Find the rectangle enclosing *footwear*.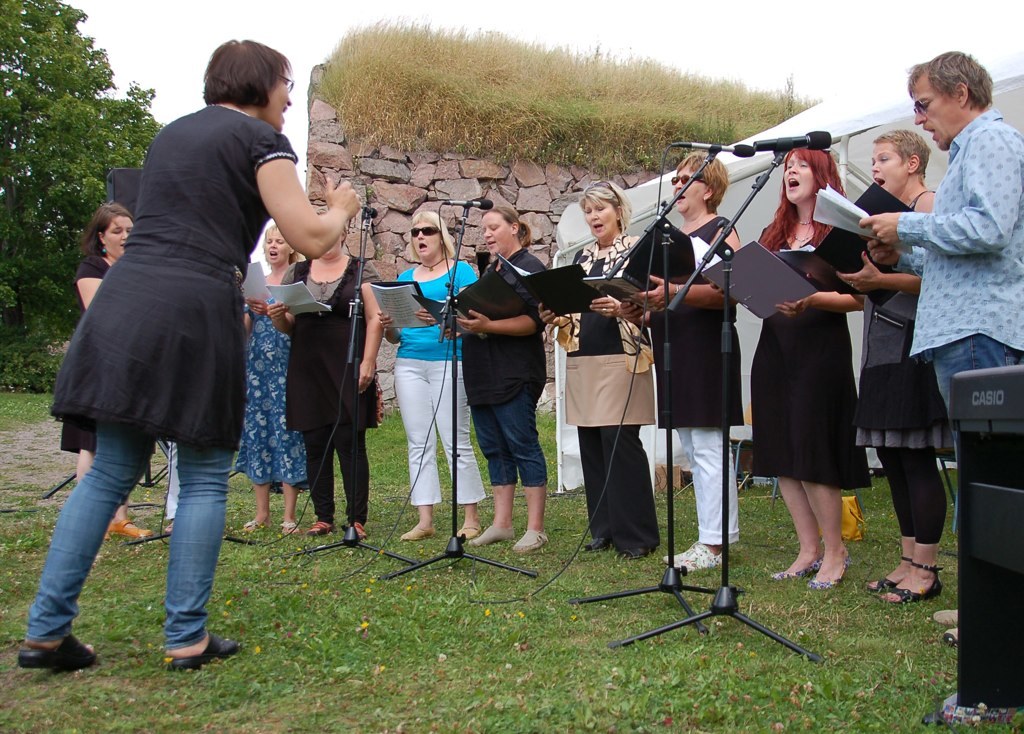
<bbox>810, 552, 851, 588</bbox>.
